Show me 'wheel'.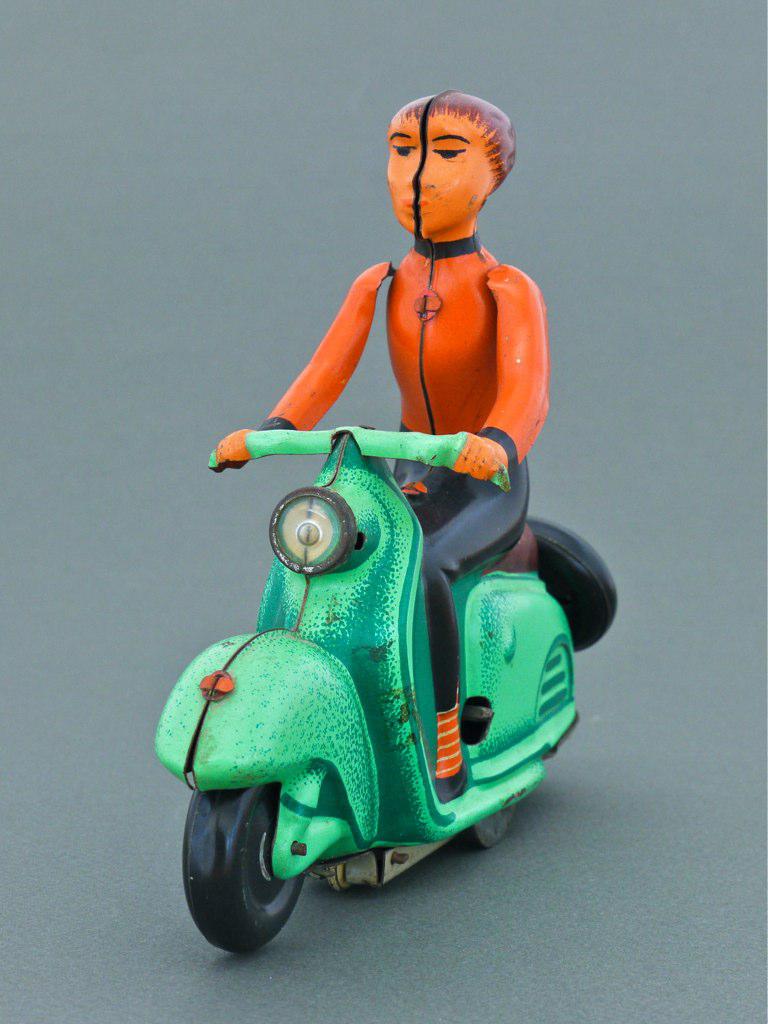
'wheel' is here: x1=191, y1=776, x2=329, y2=947.
